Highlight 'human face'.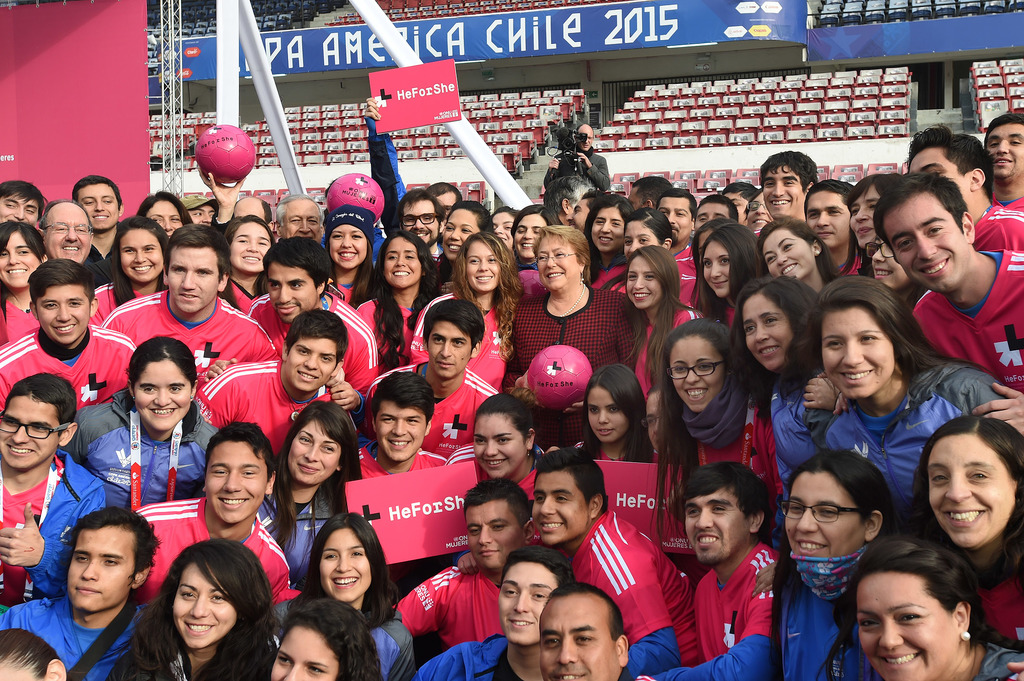
Highlighted region: <region>785, 472, 868, 559</region>.
